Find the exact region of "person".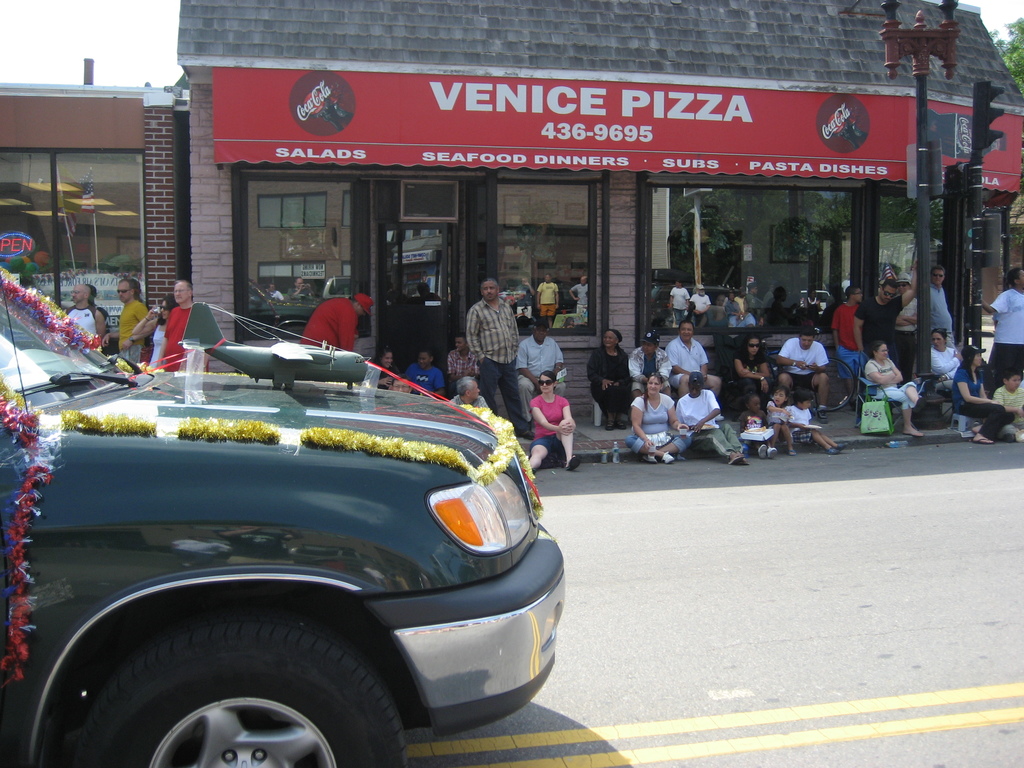
Exact region: x1=851 y1=271 x2=918 y2=343.
